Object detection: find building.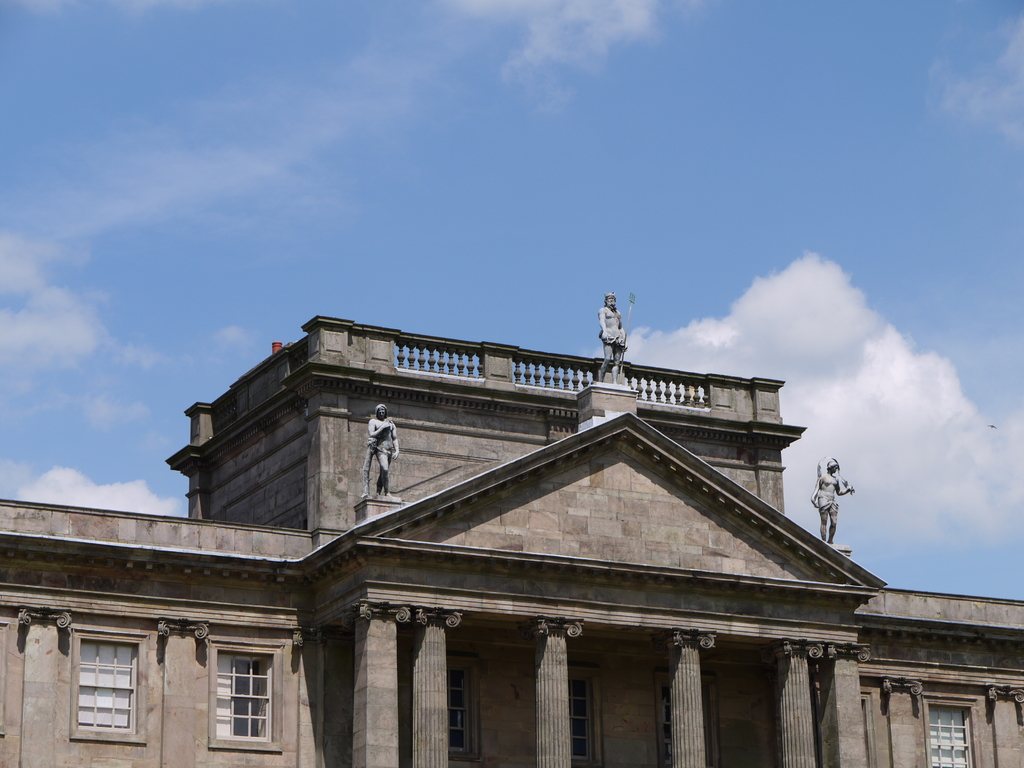
0/289/1023/767.
